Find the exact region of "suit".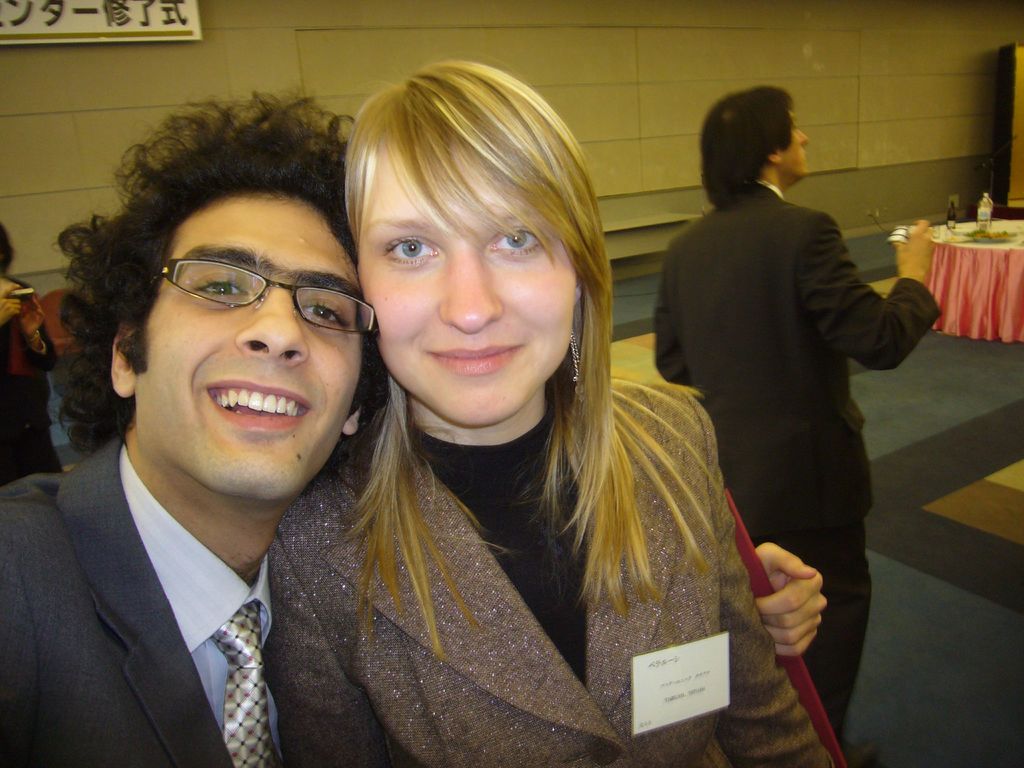
Exact region: locate(19, 351, 394, 767).
